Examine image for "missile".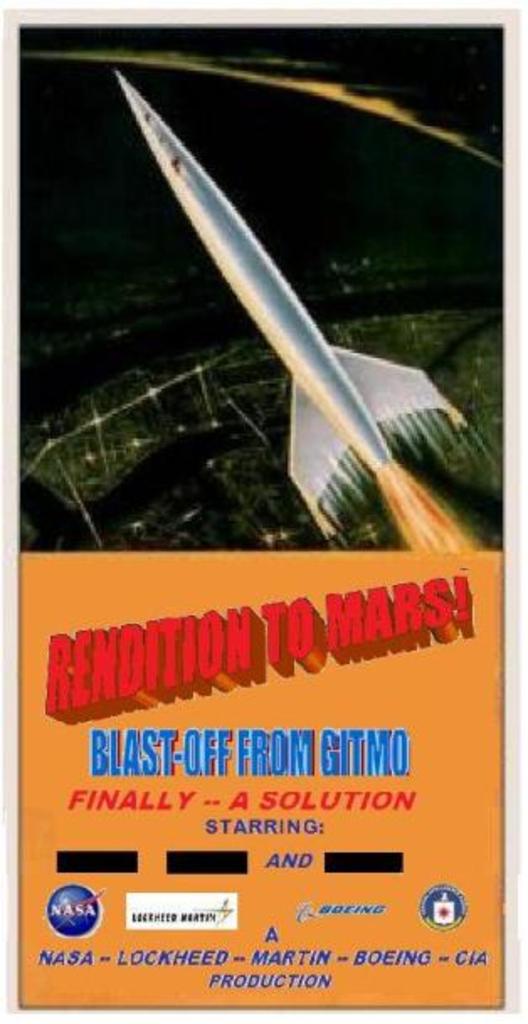
Examination result: pyautogui.locateOnScreen(113, 62, 449, 518).
